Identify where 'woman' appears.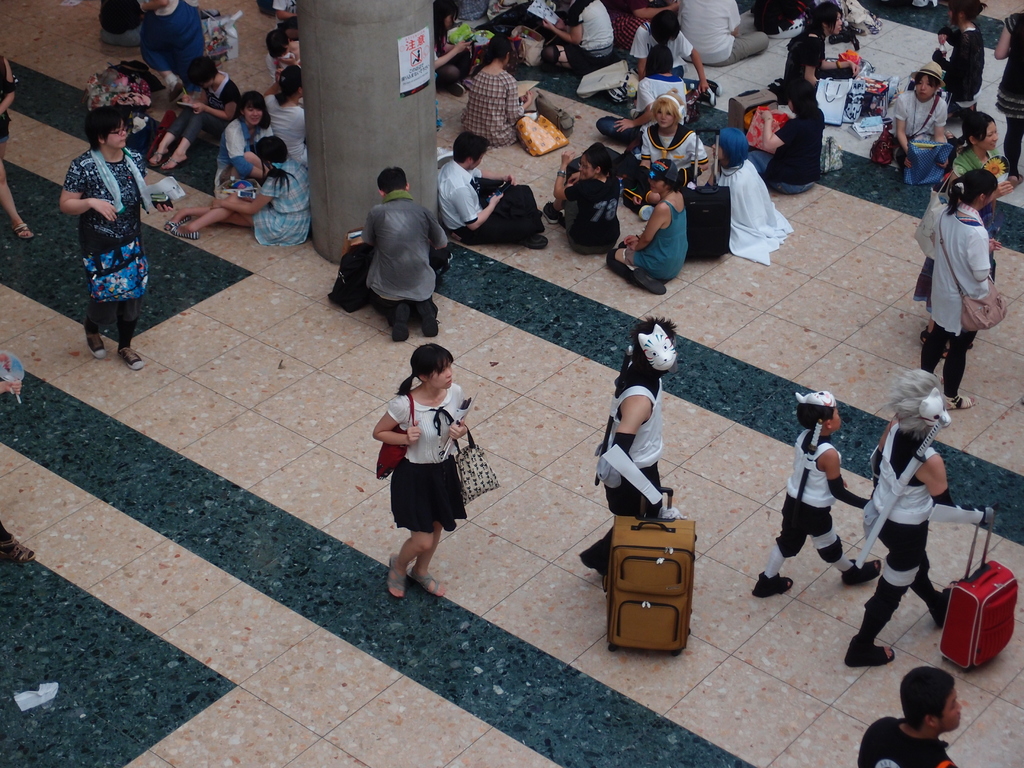
Appears at (left=460, top=32, right=536, bottom=152).
